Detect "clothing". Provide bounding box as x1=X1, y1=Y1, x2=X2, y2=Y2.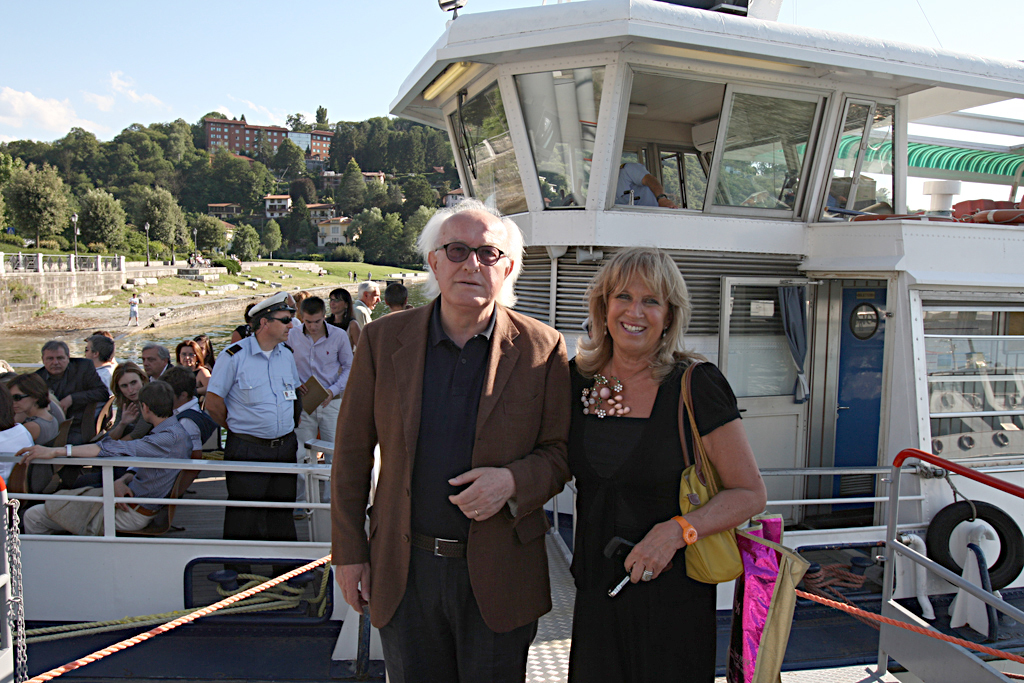
x1=566, y1=345, x2=744, y2=682.
